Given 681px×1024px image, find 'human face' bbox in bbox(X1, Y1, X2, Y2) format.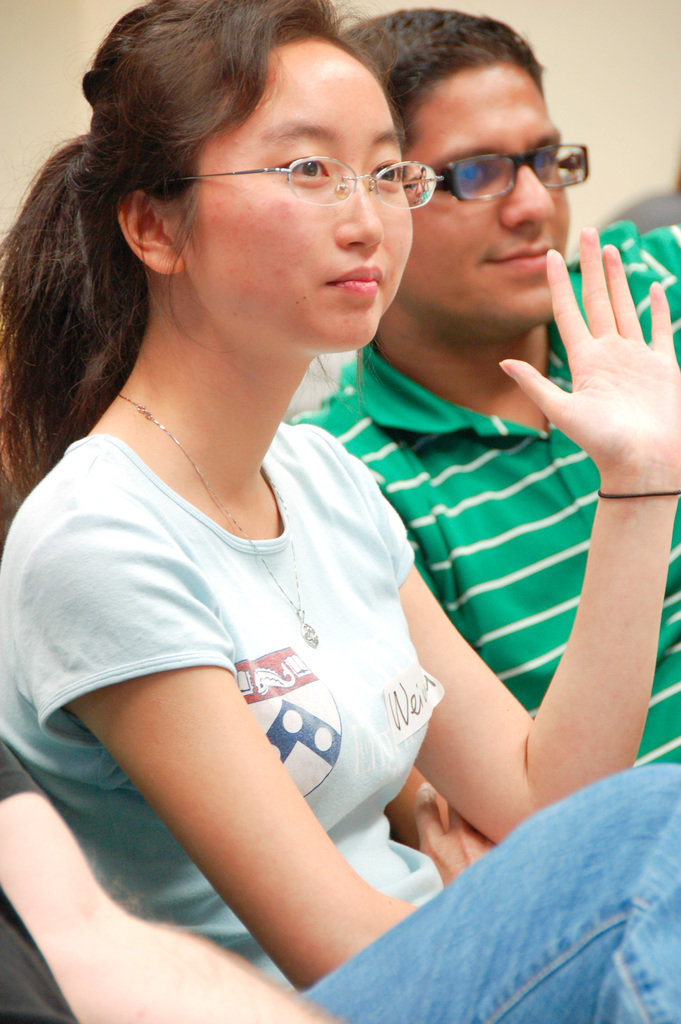
bbox(187, 35, 415, 353).
